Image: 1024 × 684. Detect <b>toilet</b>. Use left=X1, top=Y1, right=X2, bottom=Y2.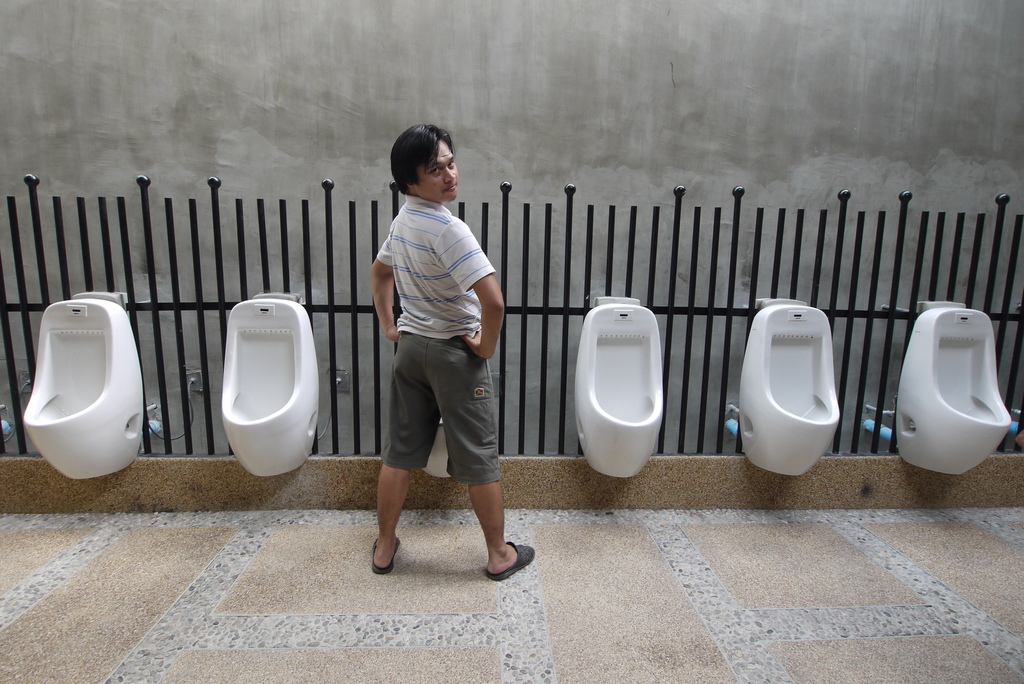
left=575, top=293, right=664, bottom=478.
